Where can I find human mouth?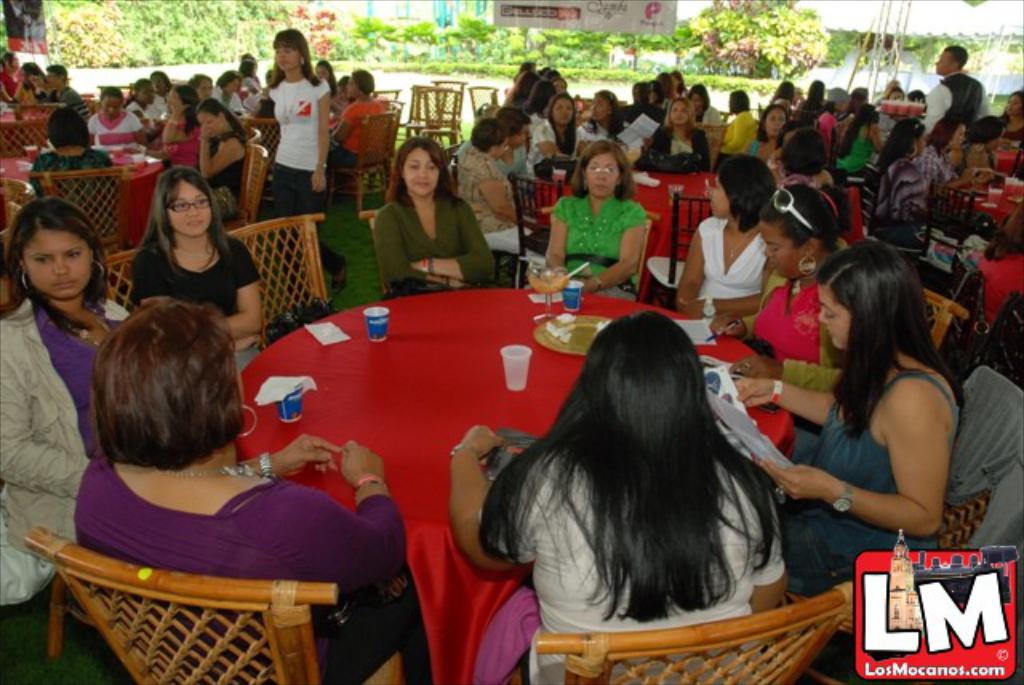
You can find it at [51,280,82,293].
